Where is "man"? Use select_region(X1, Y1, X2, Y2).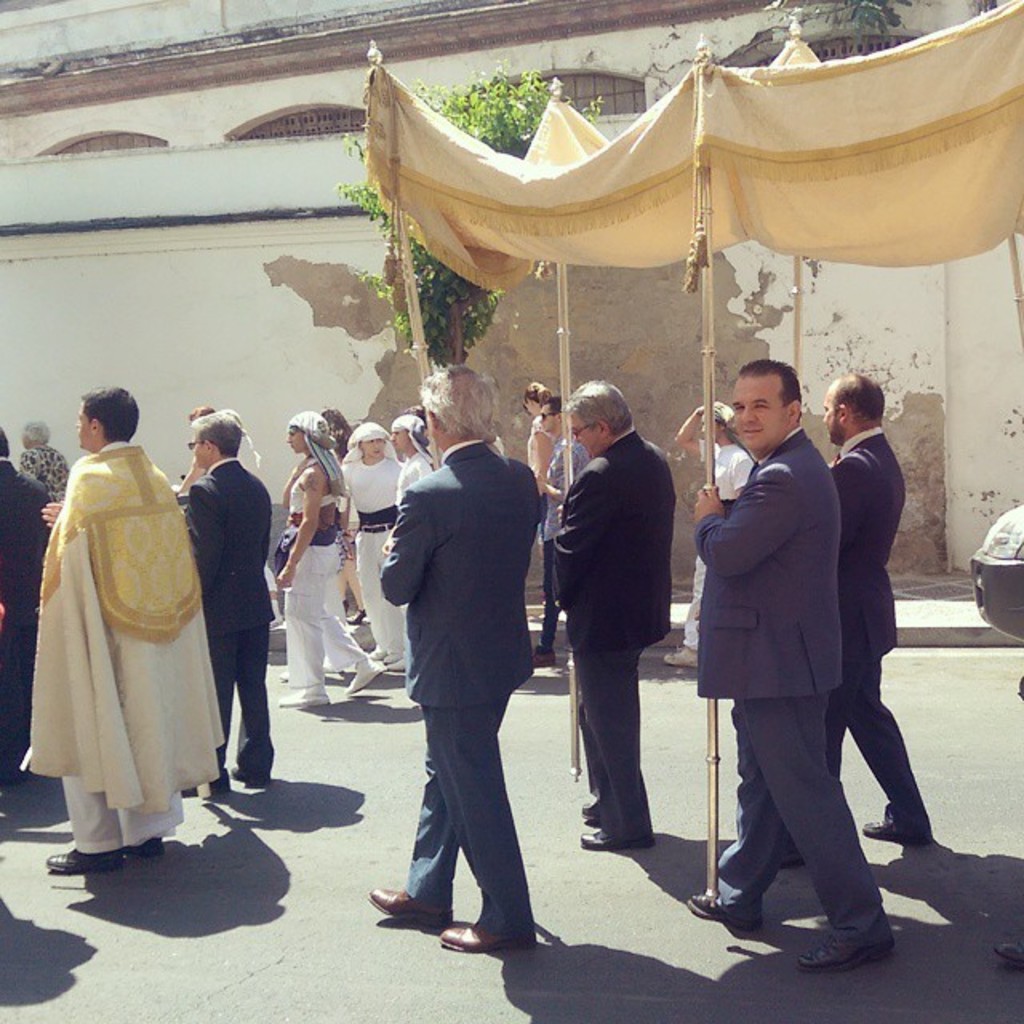
select_region(992, 674, 1022, 968).
